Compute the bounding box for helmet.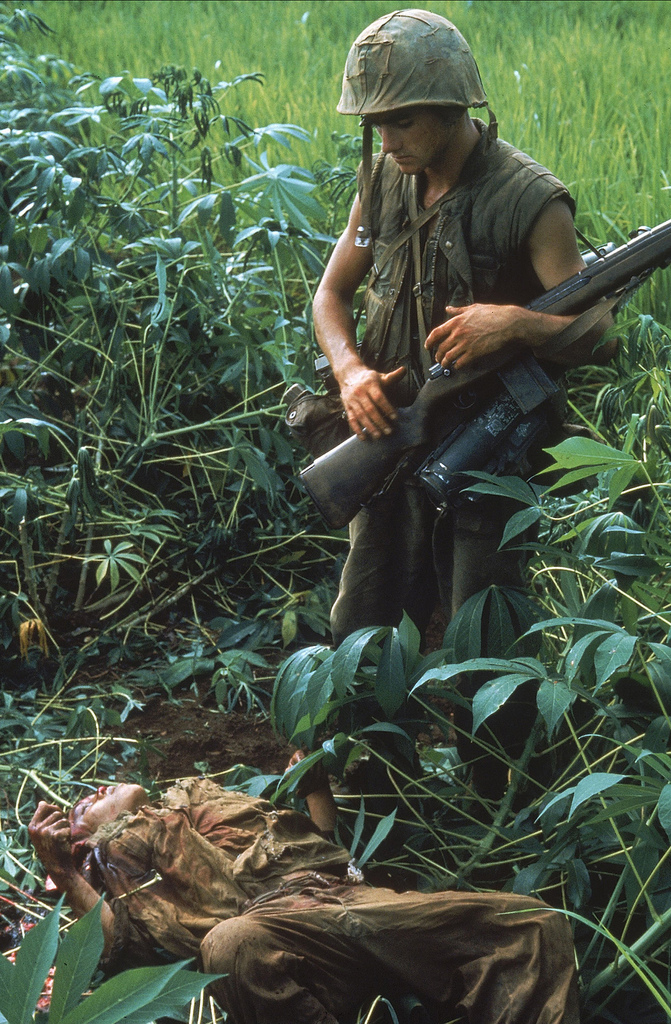
x1=353, y1=15, x2=480, y2=152.
